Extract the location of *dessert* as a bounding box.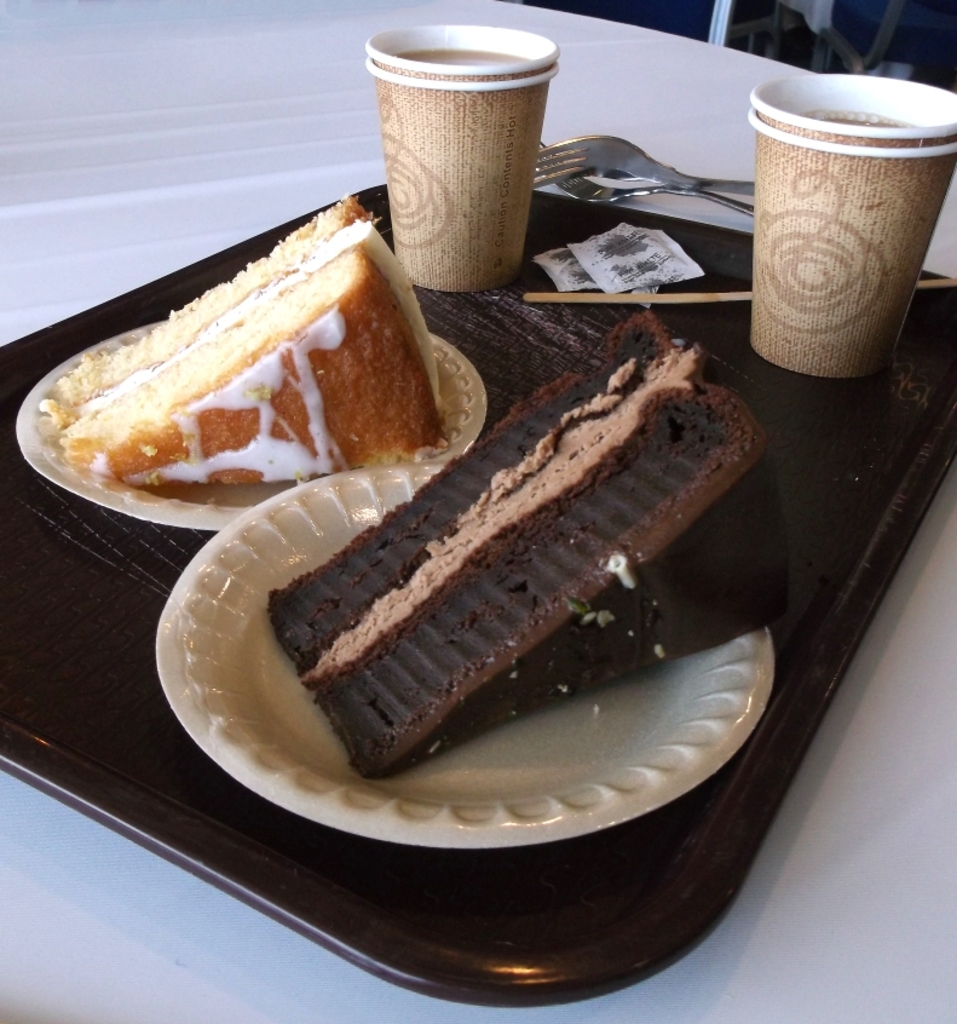
{"left": 261, "top": 307, "right": 800, "bottom": 779}.
